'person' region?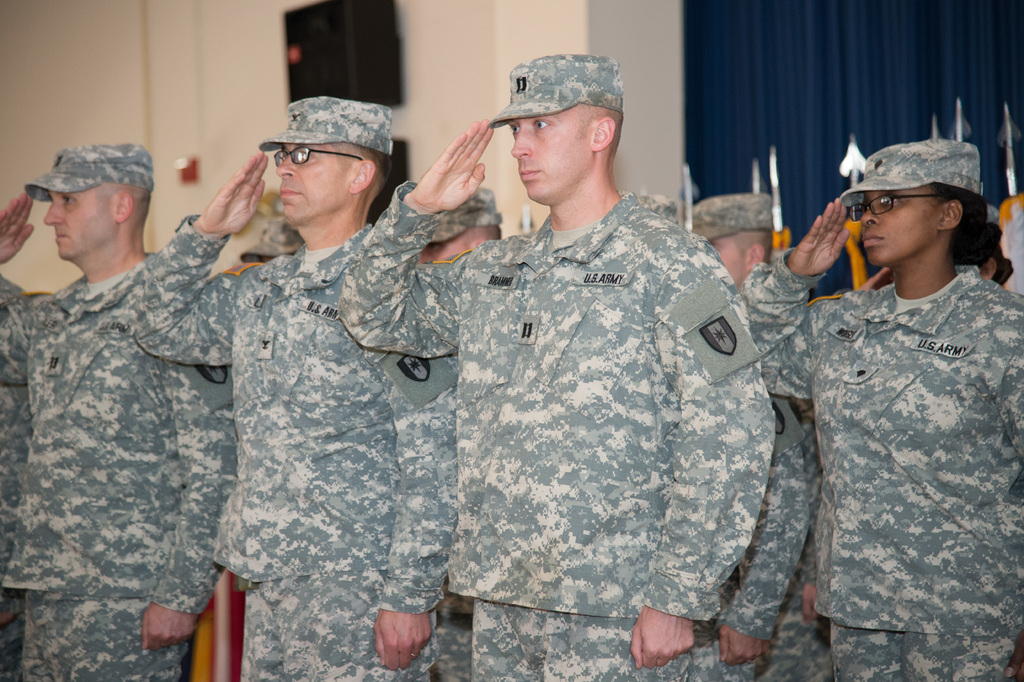
left=0, top=274, right=34, bottom=681
